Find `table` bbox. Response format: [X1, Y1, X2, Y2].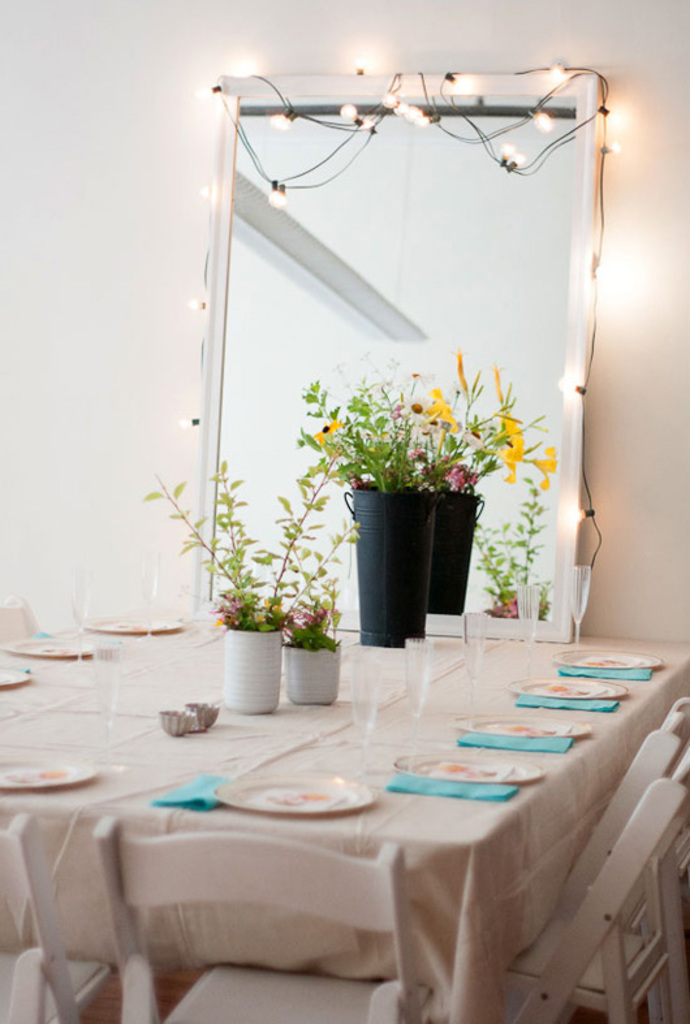
[13, 617, 686, 1021].
